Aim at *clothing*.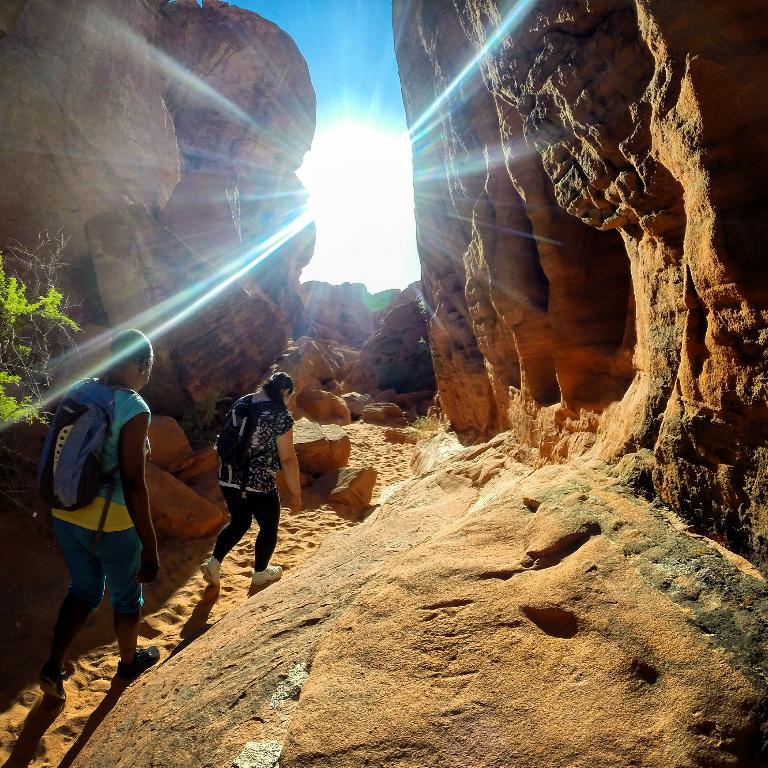
Aimed at x1=40 y1=389 x2=151 y2=620.
